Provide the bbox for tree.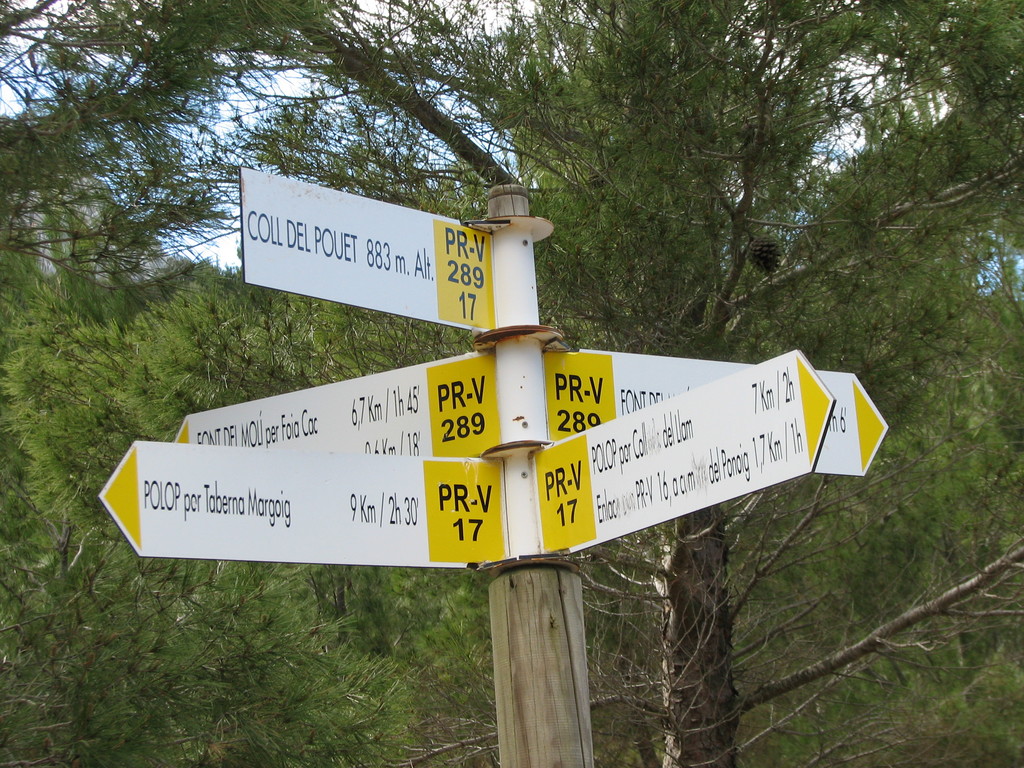
449, 37, 966, 343.
